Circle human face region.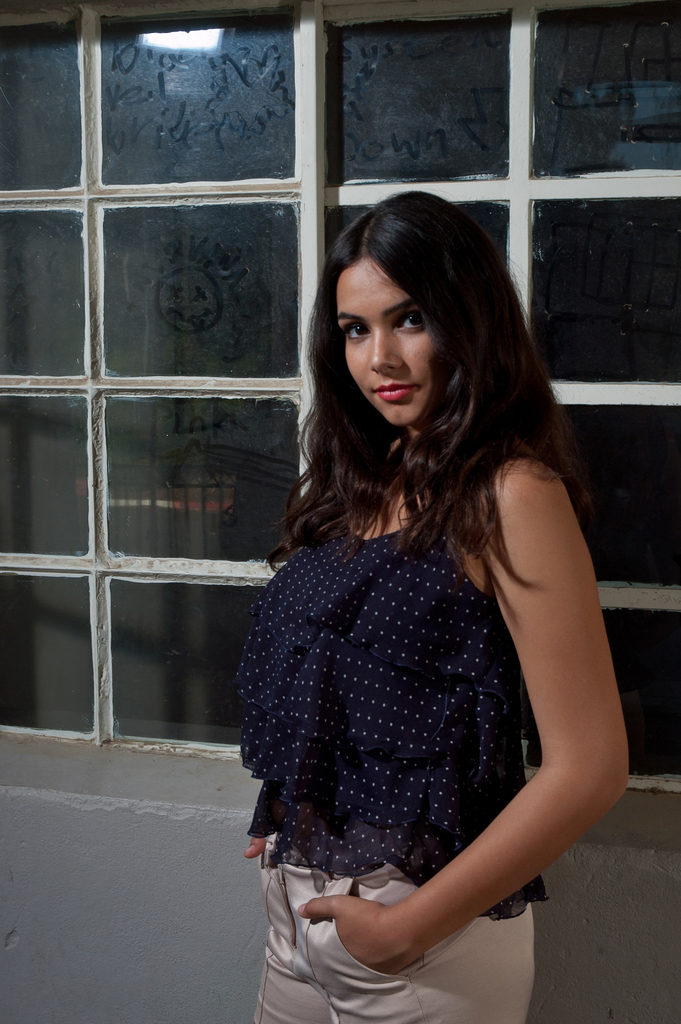
Region: (x1=339, y1=259, x2=442, y2=424).
